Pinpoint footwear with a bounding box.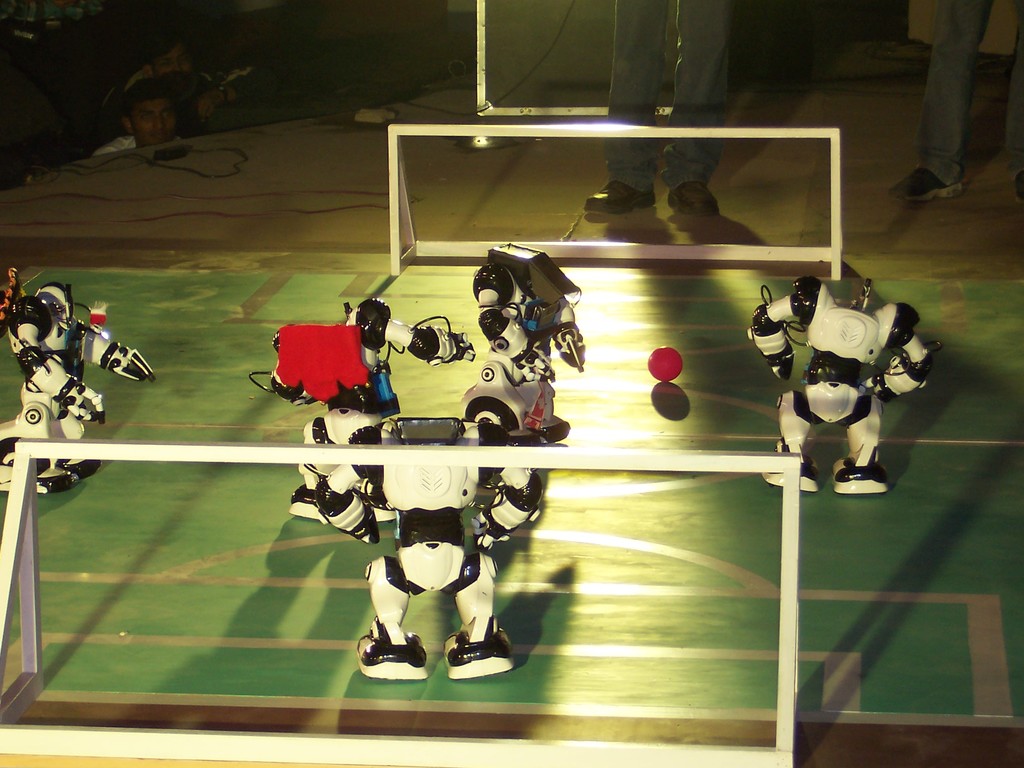
580, 179, 653, 213.
